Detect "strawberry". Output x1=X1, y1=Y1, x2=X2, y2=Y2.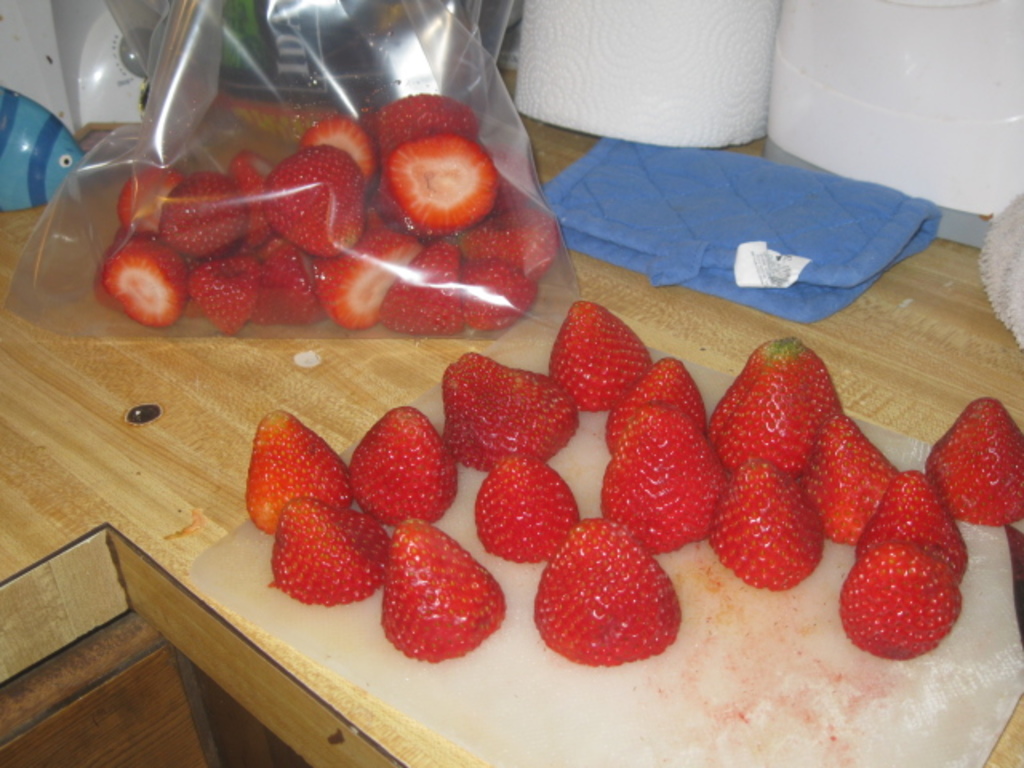
x1=534, y1=522, x2=677, y2=667.
